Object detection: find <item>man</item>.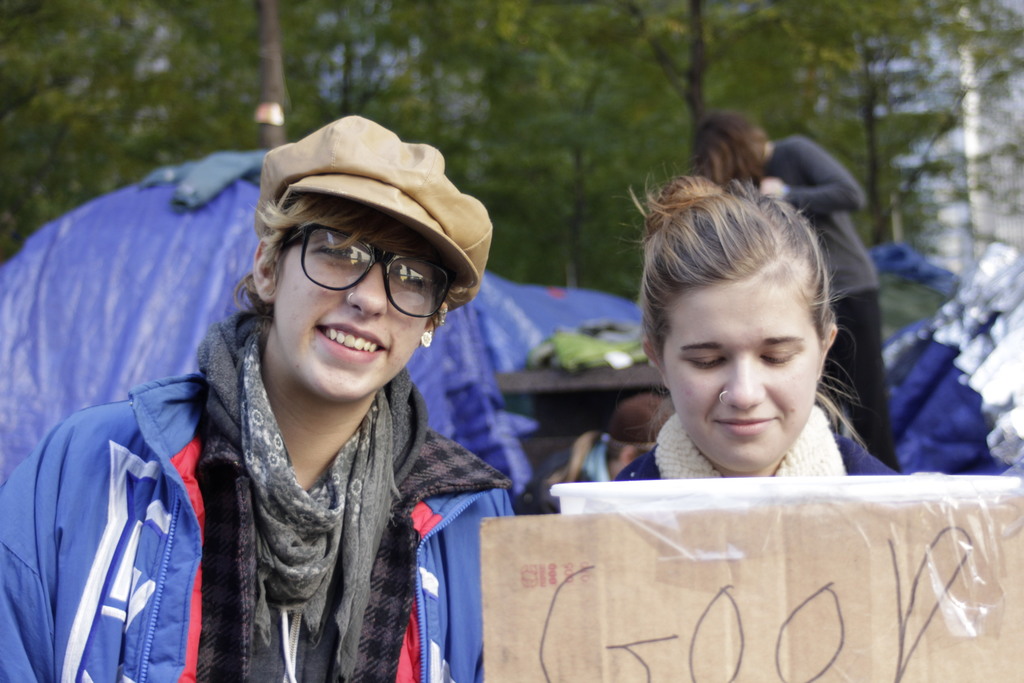
select_region(0, 114, 512, 682).
